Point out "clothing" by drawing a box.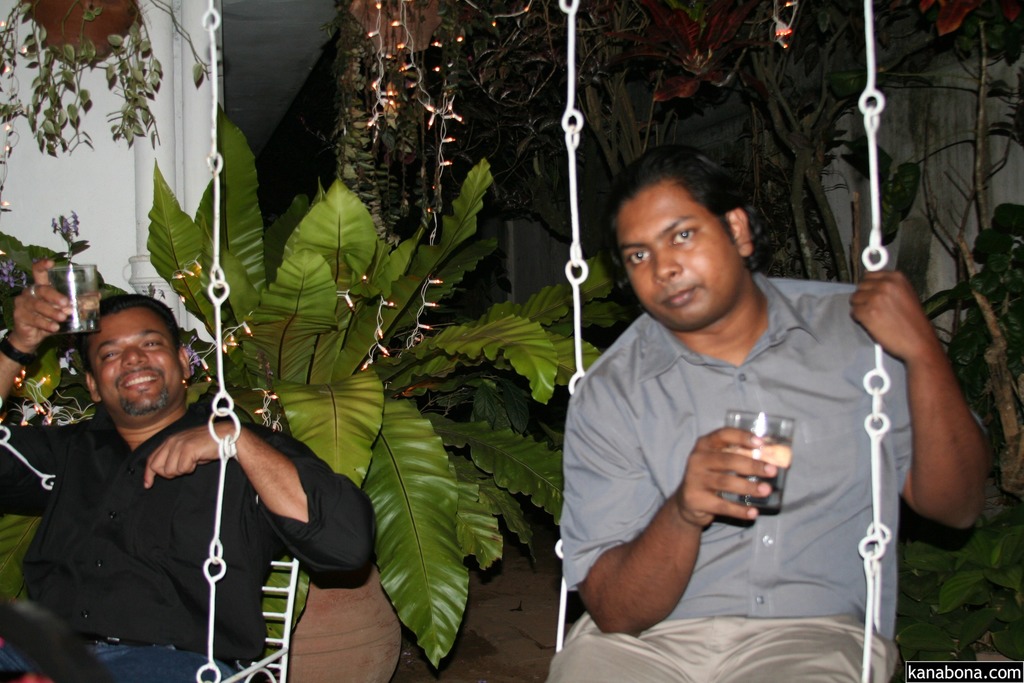
552 251 953 643.
